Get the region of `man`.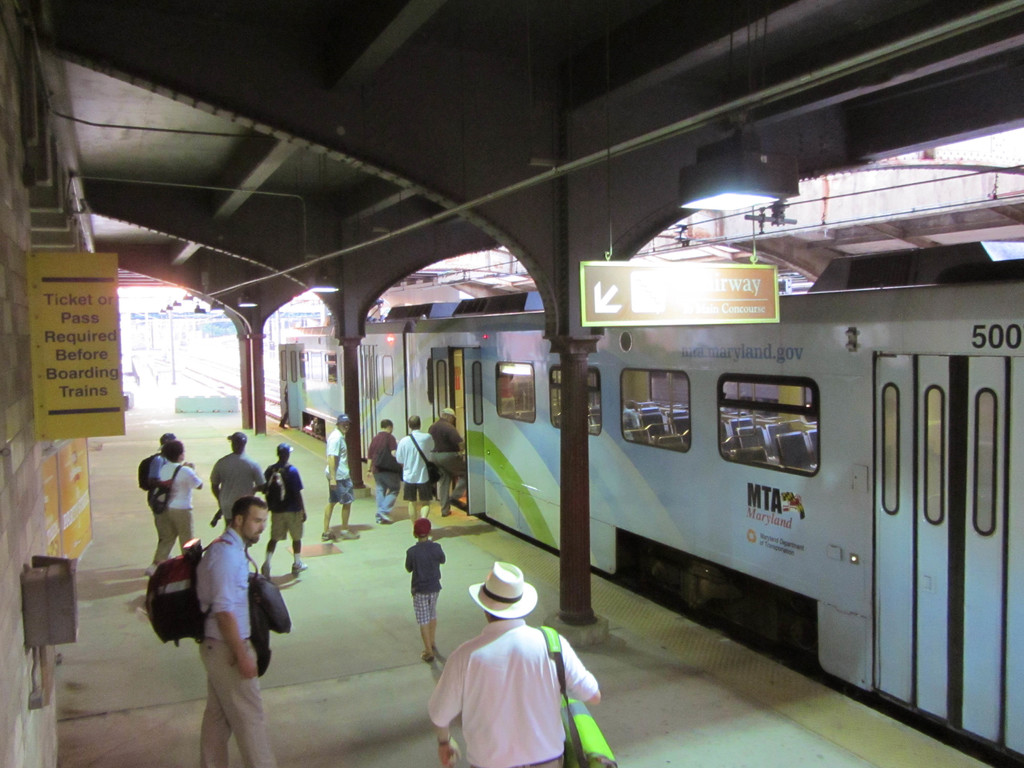
BBox(431, 553, 611, 767).
